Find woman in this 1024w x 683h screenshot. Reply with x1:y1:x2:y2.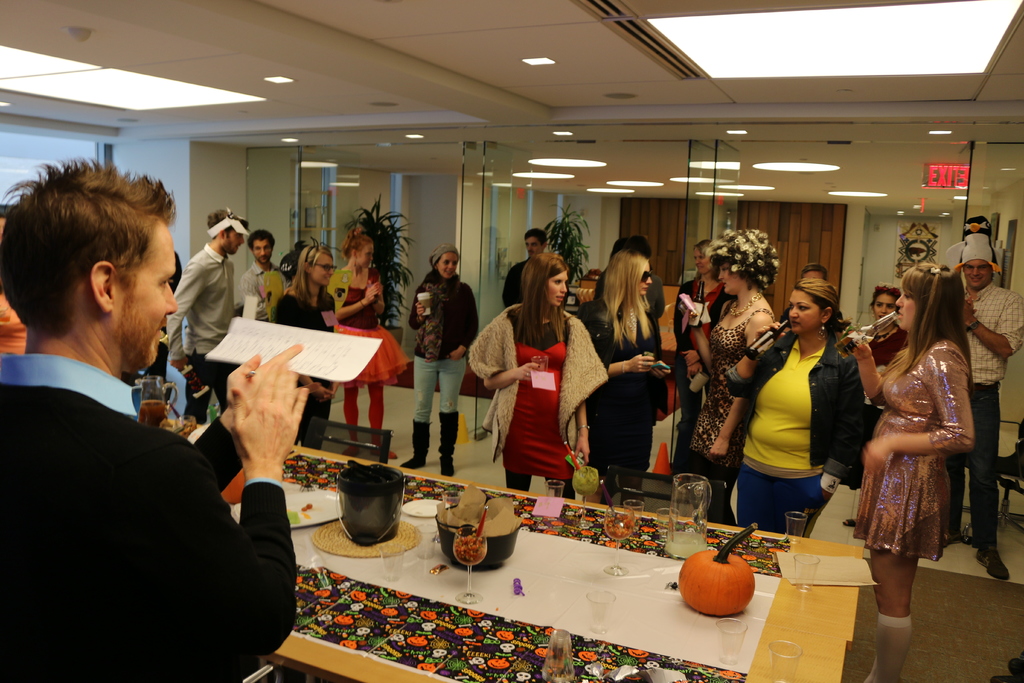
488:260:592:498.
